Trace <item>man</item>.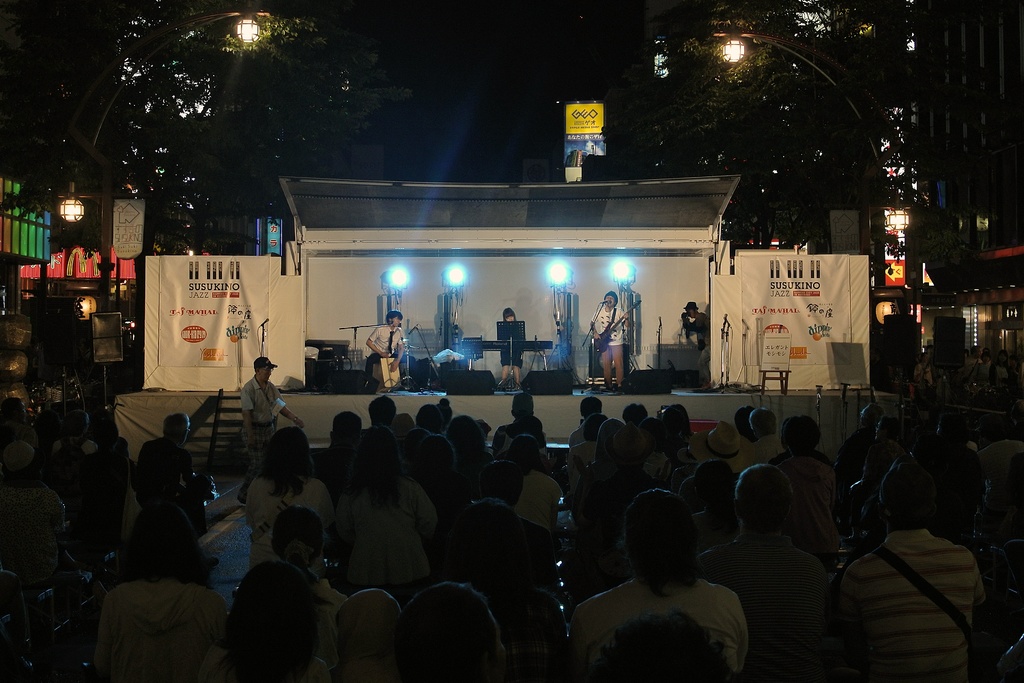
Traced to [x1=837, y1=464, x2=988, y2=682].
